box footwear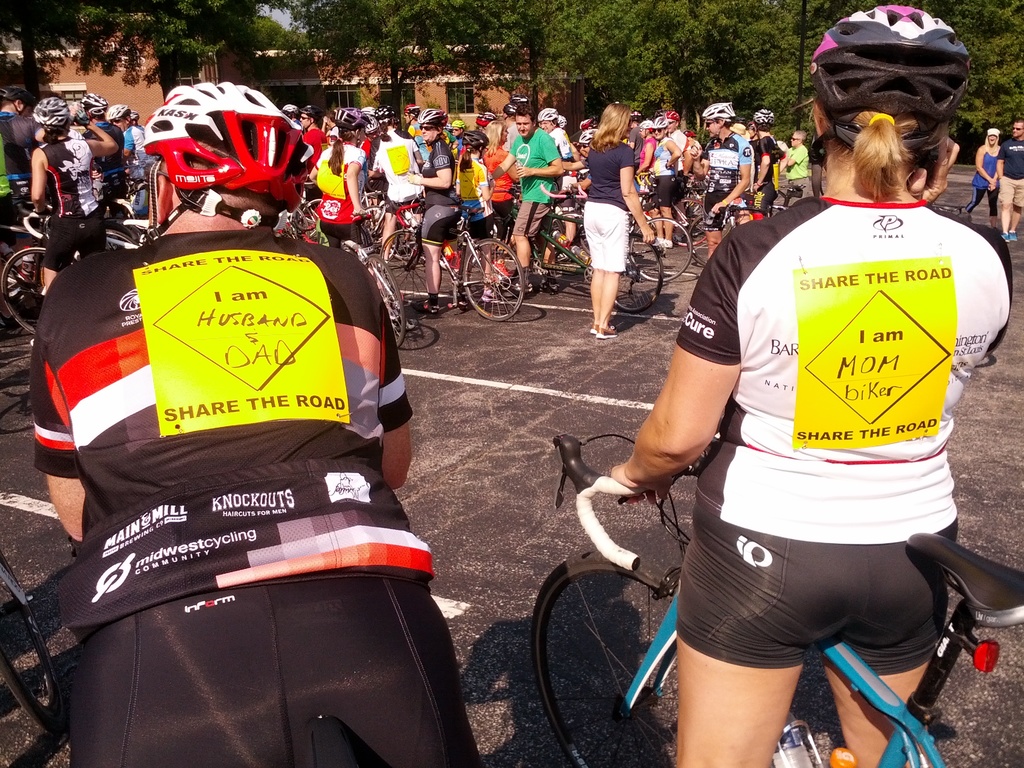
594 327 620 342
